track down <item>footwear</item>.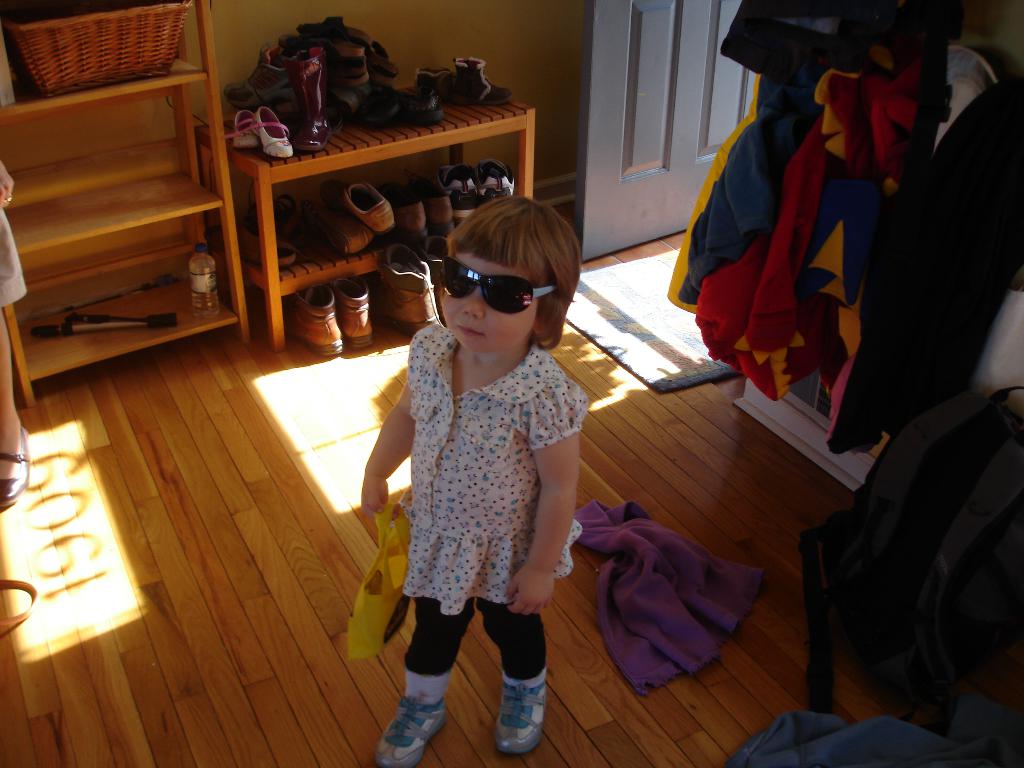
Tracked to <bbox>412, 79, 440, 124</bbox>.
